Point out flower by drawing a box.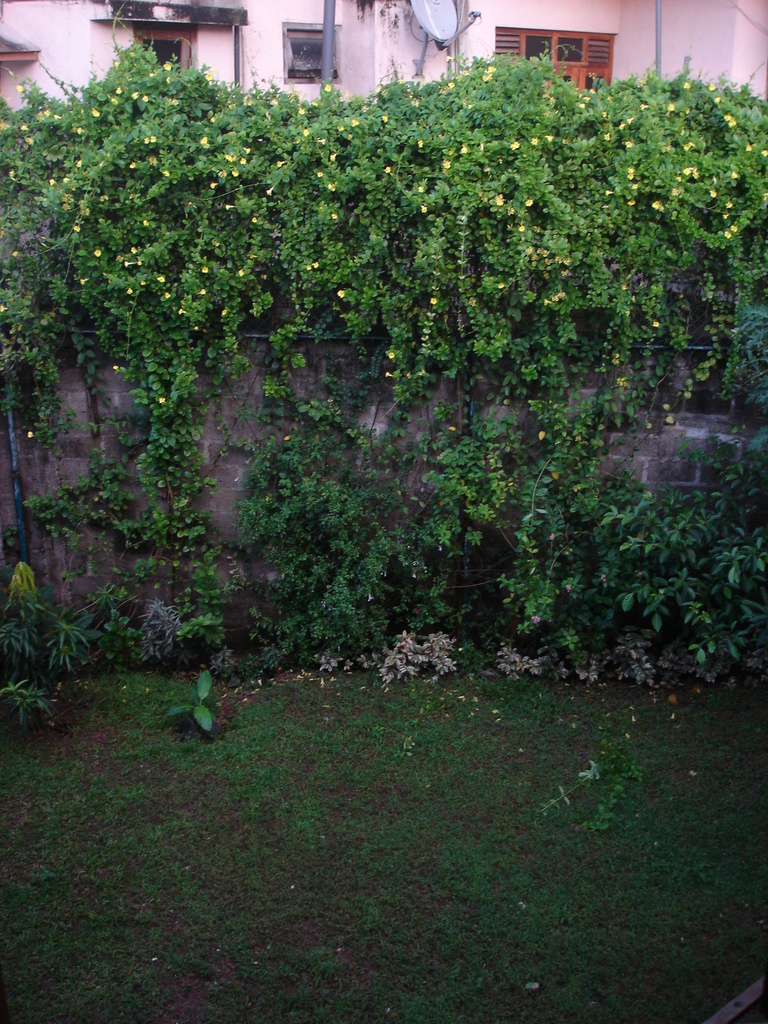
bbox(0, 225, 4, 235).
